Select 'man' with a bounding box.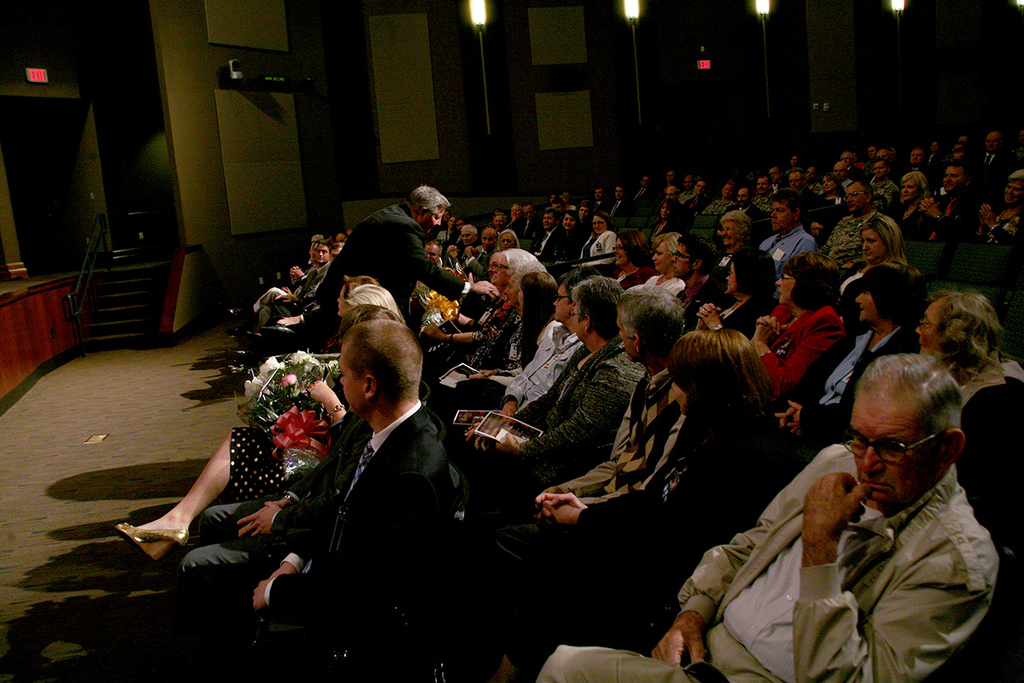
BBox(768, 166, 796, 207).
